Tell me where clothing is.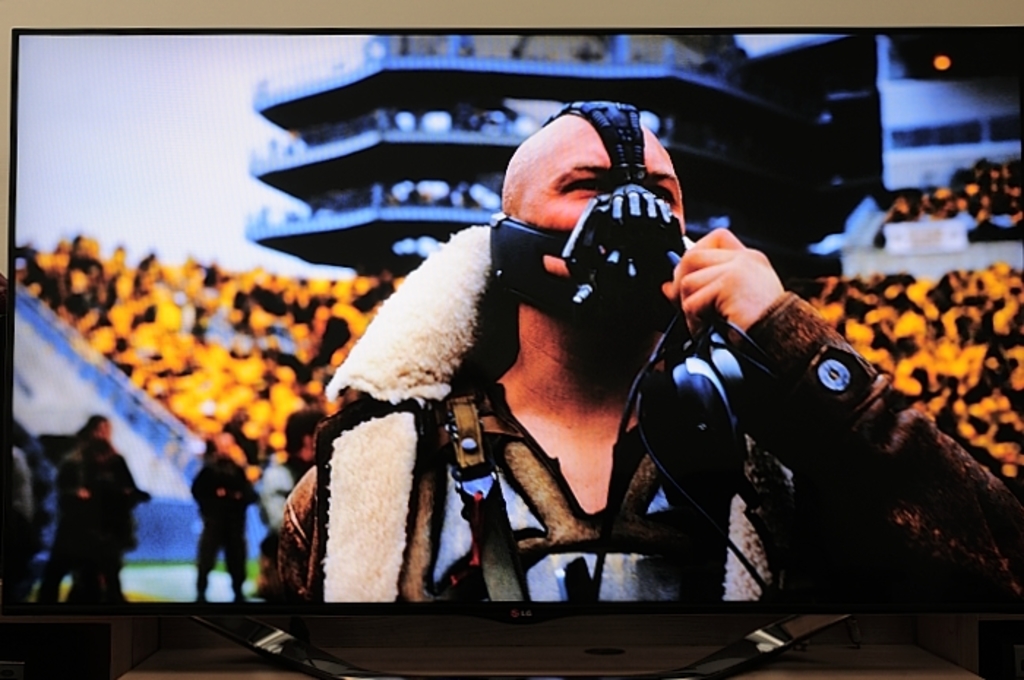
clothing is at locate(197, 459, 265, 591).
